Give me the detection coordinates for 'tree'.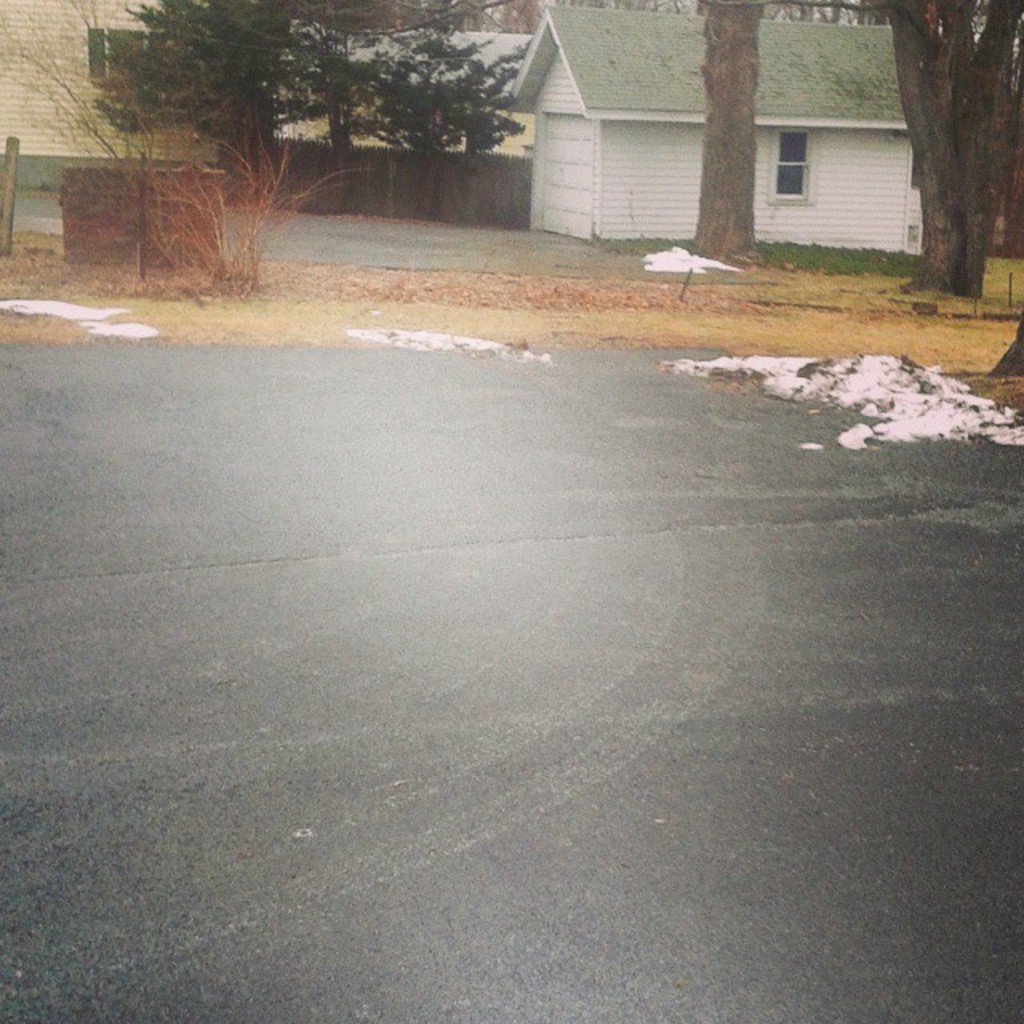
(left=334, top=0, right=526, bottom=176).
